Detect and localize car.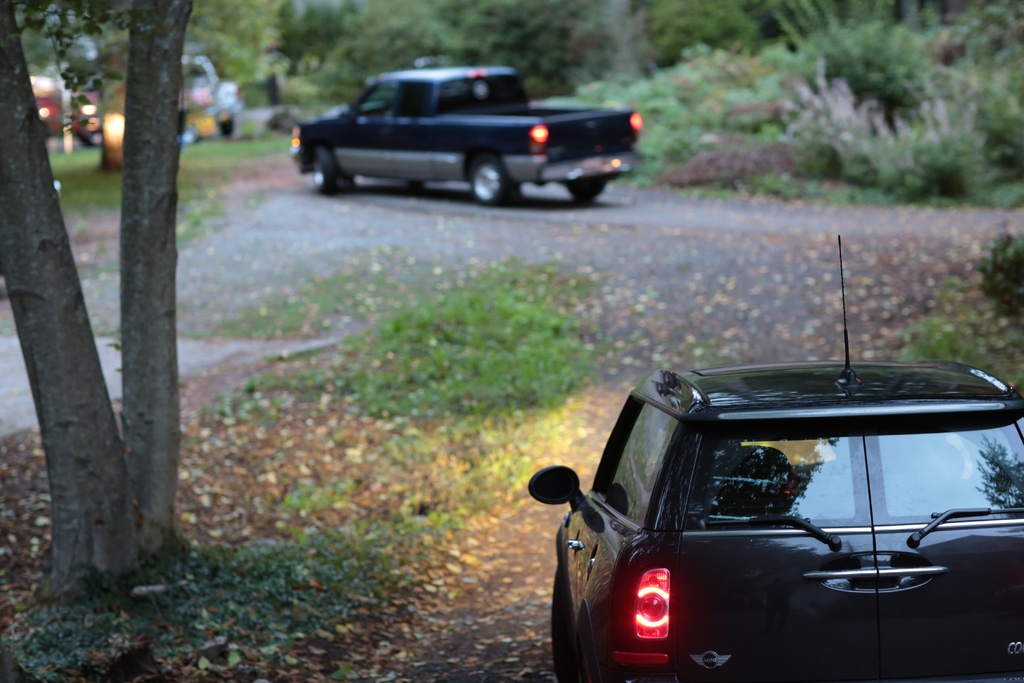
Localized at detection(529, 236, 1023, 682).
